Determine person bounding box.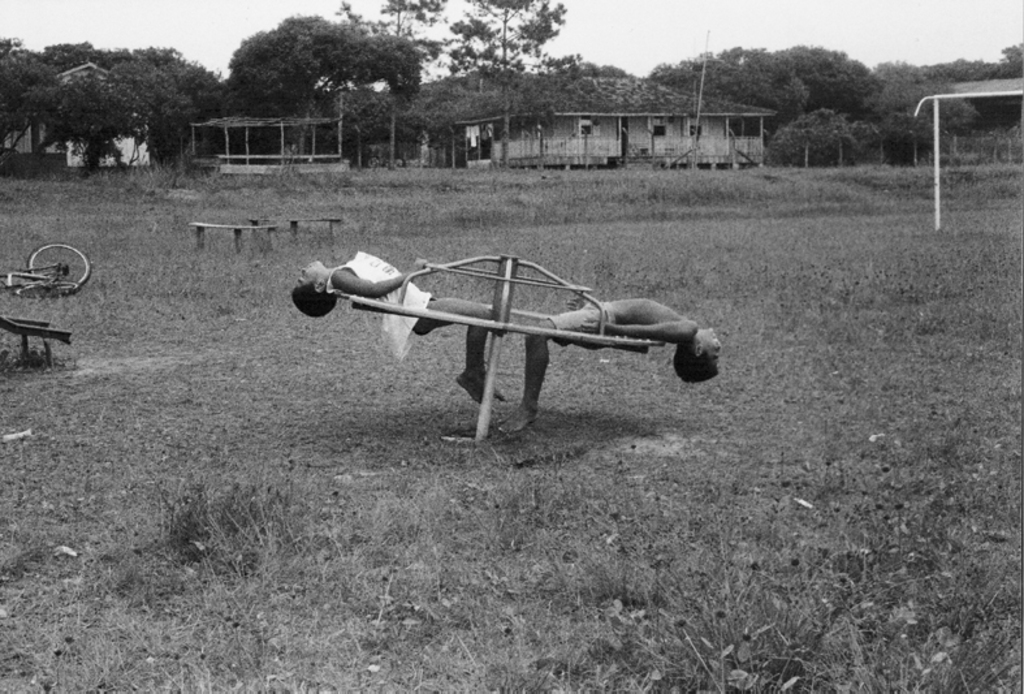
Determined: bbox(502, 294, 717, 435).
